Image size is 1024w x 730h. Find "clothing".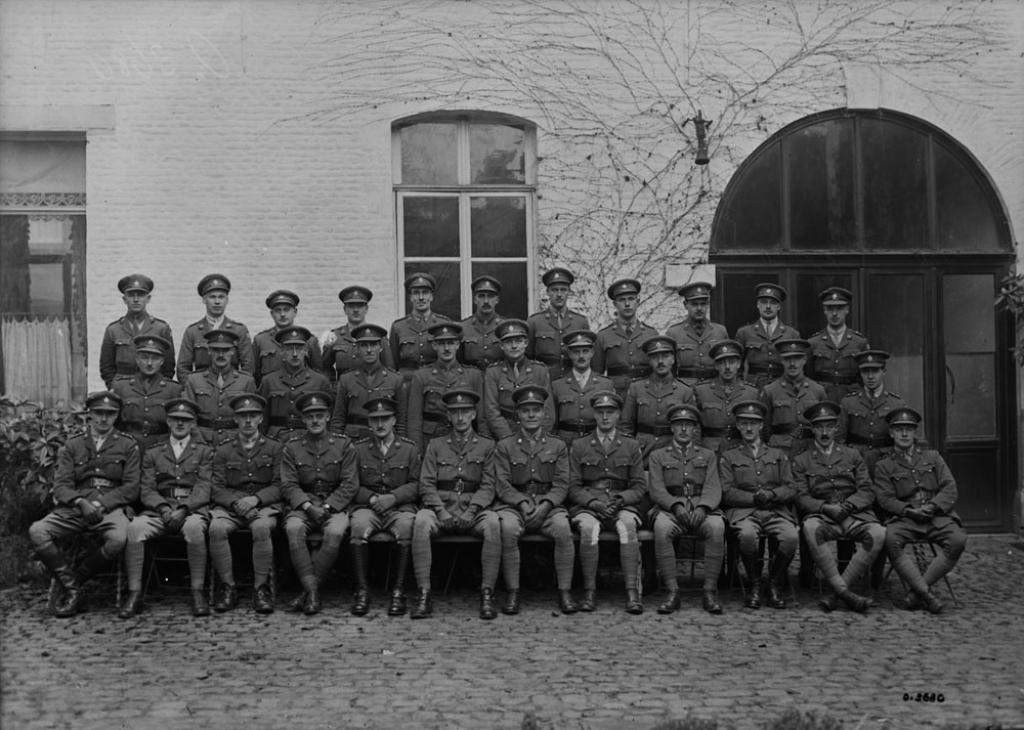
detection(760, 369, 830, 455).
